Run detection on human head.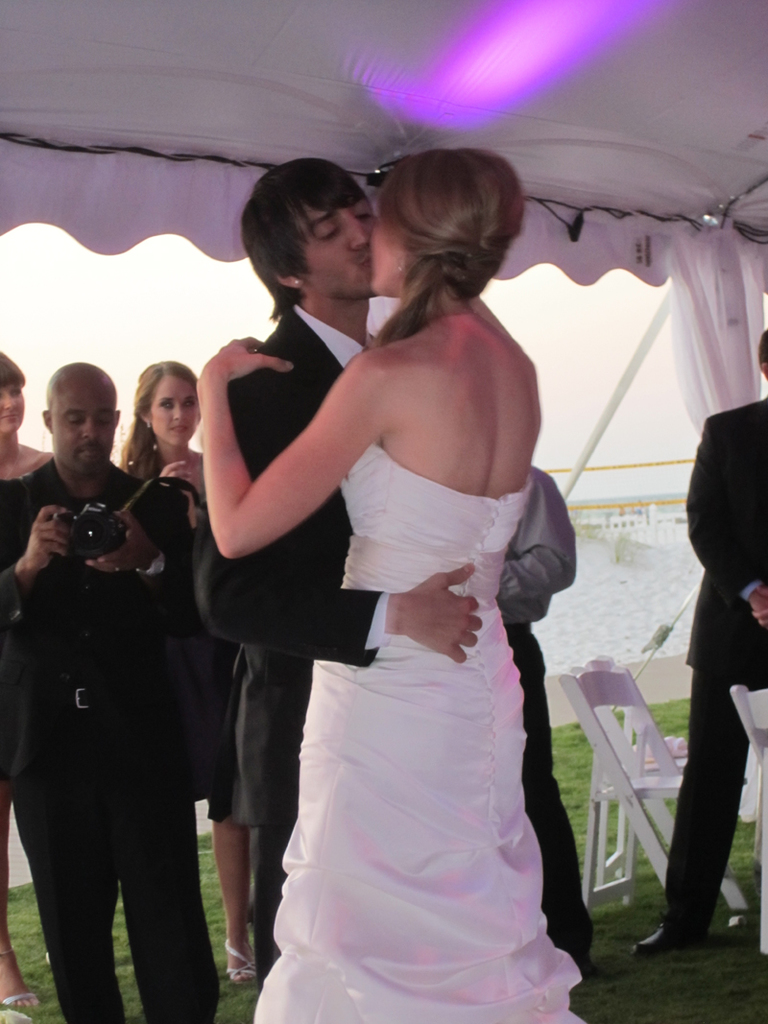
Result: [x1=234, y1=159, x2=371, y2=298].
